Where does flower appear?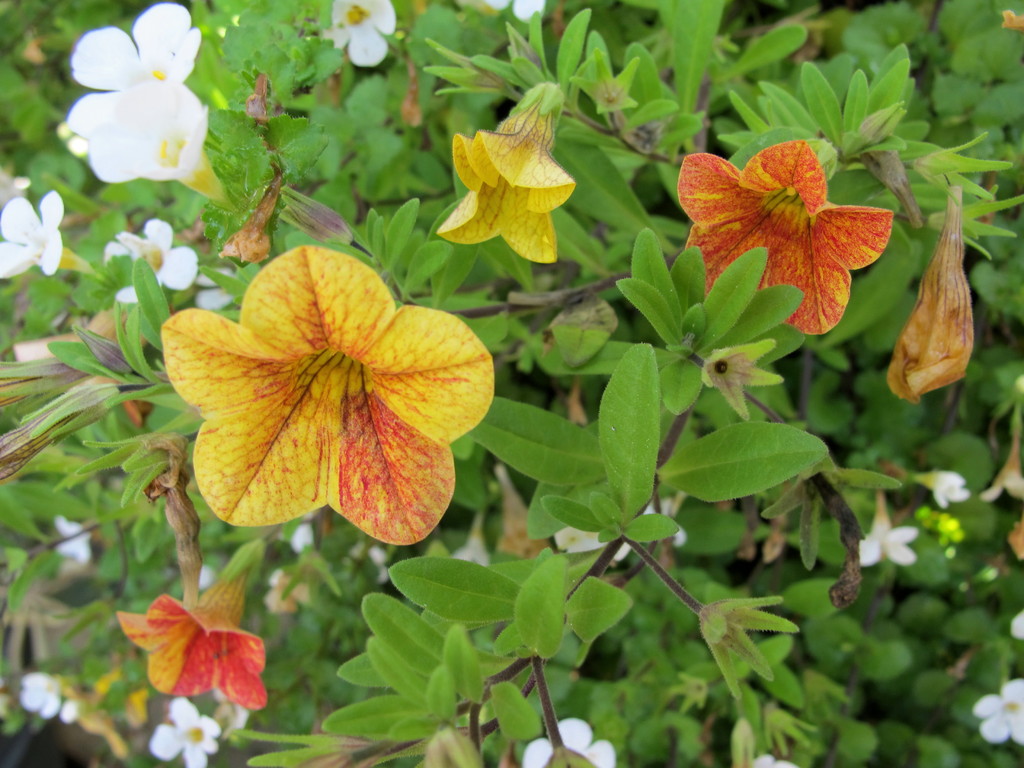
Appears at detection(162, 249, 494, 545).
